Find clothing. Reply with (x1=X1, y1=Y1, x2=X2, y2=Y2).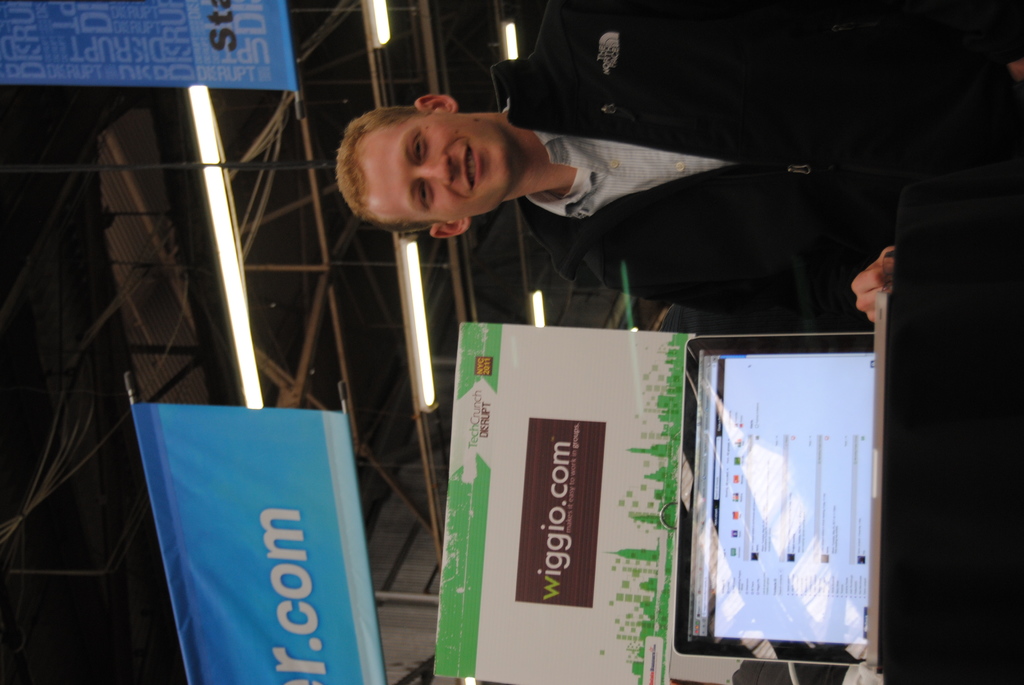
(x1=463, y1=33, x2=962, y2=373).
